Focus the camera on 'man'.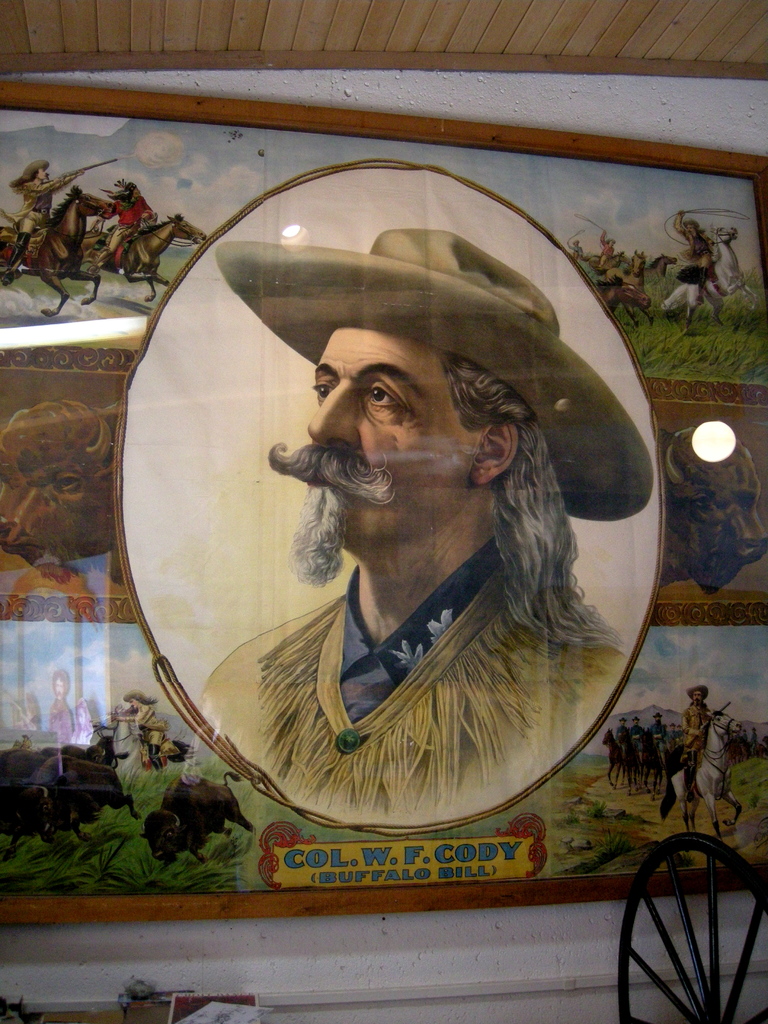
Focus region: rect(19, 730, 34, 751).
